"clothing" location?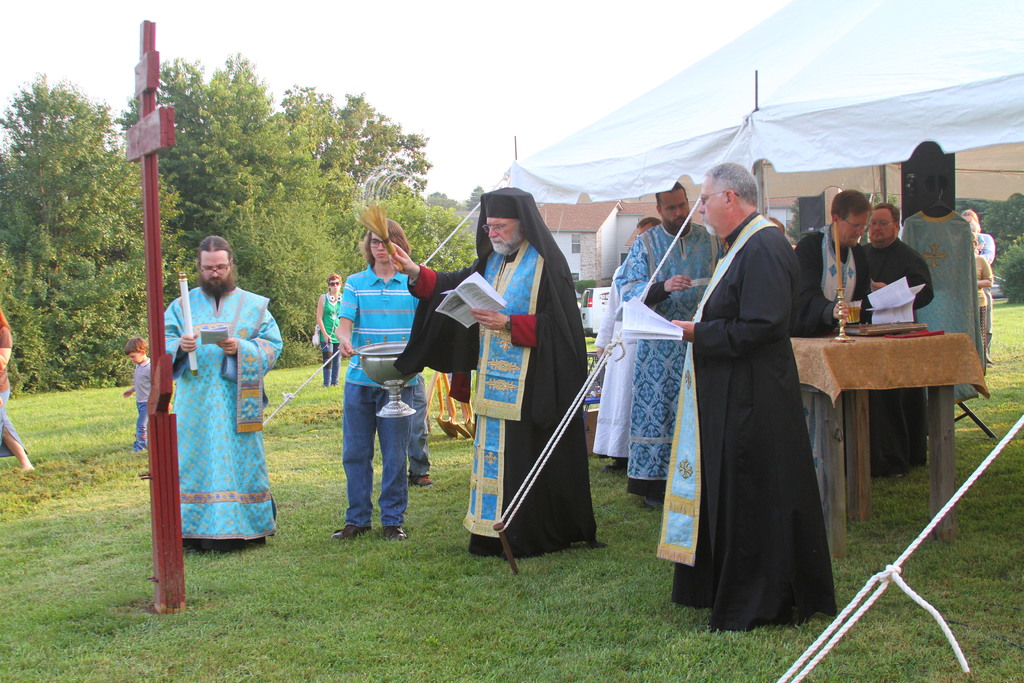
154 282 285 543
